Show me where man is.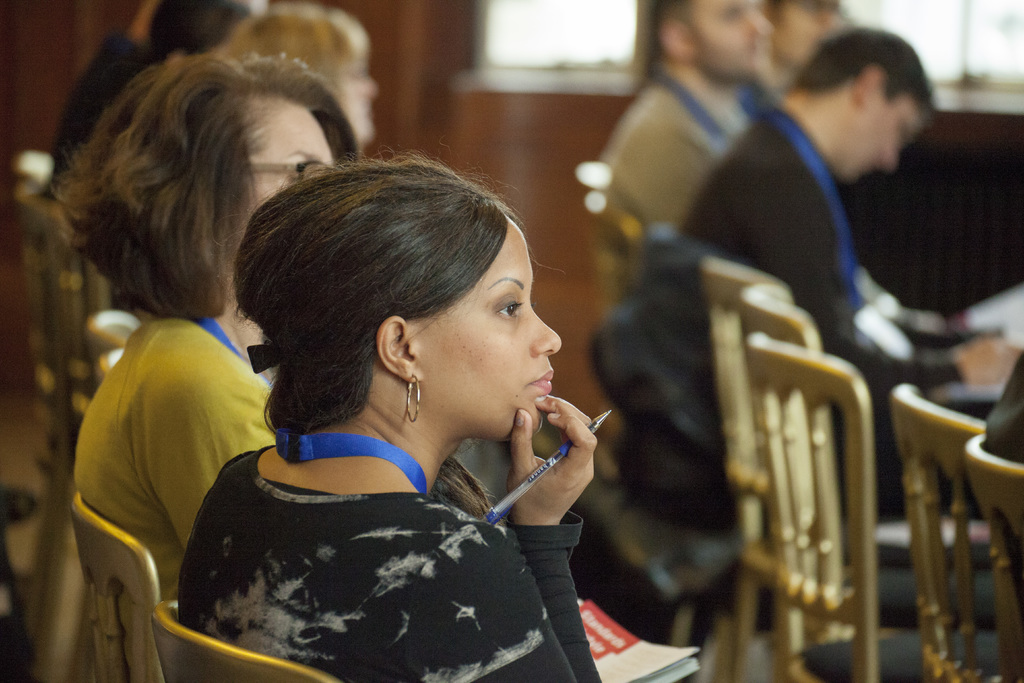
man is at 598, 0, 772, 238.
